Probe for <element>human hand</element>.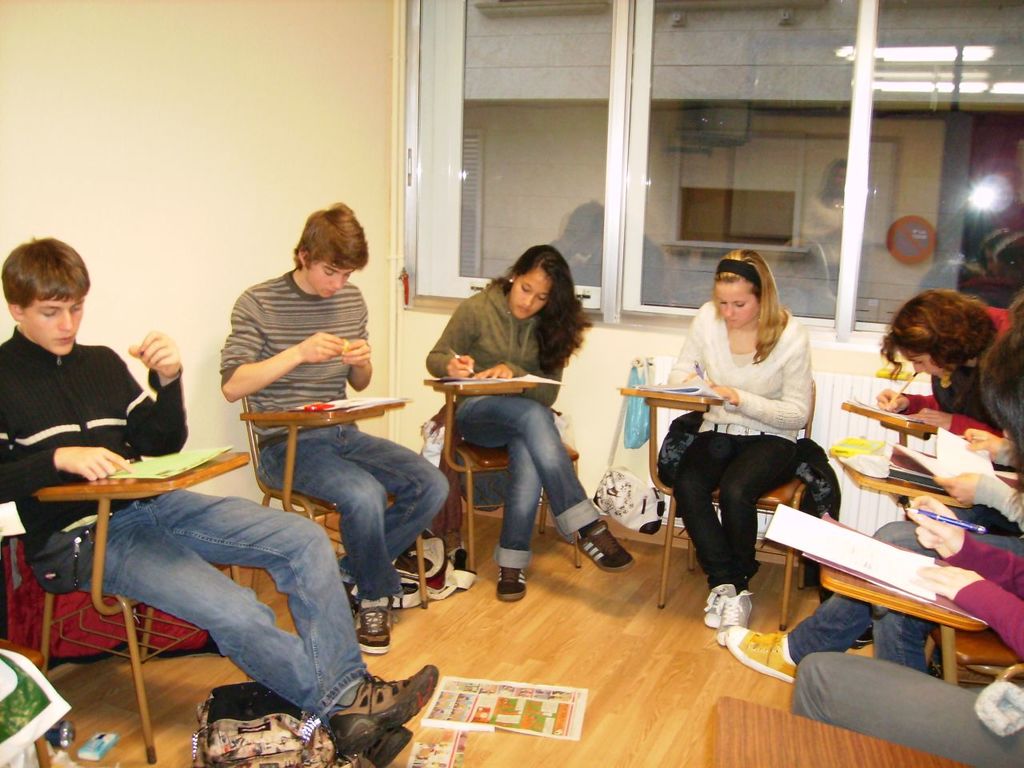
Probe result: crop(707, 382, 741, 408).
